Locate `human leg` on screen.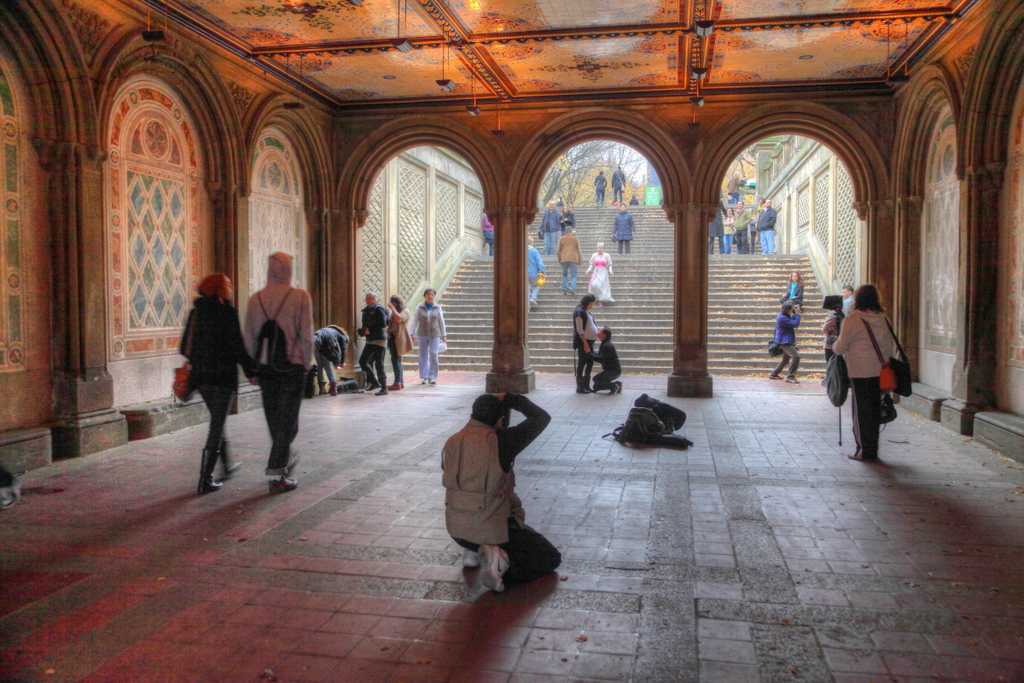
On screen at 596:364:621:396.
